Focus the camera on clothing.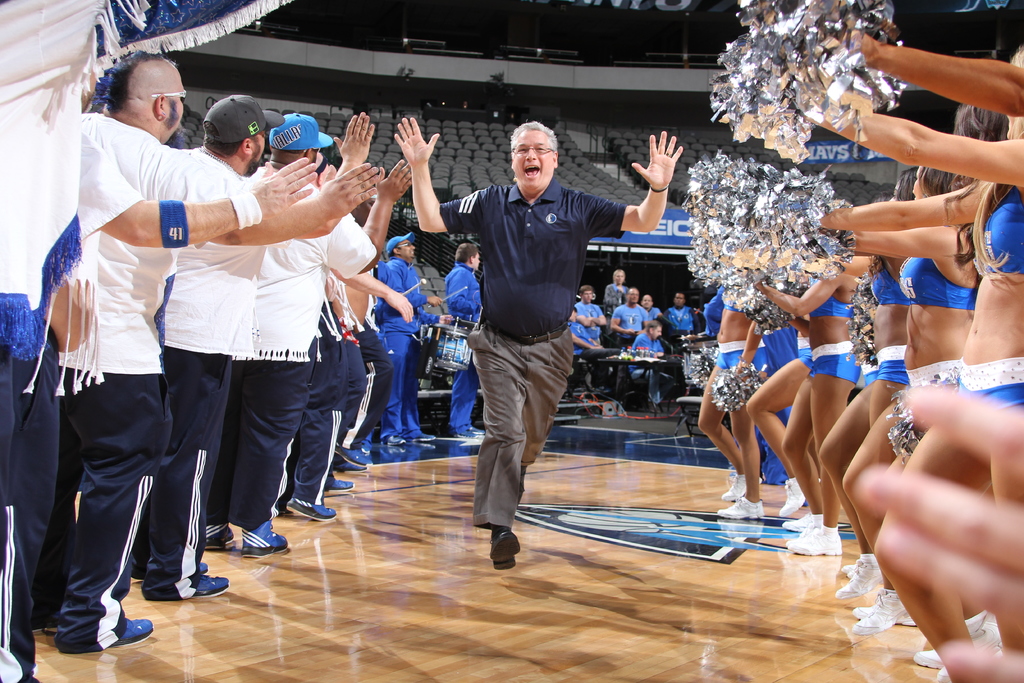
Focus region: [0, 129, 142, 682].
